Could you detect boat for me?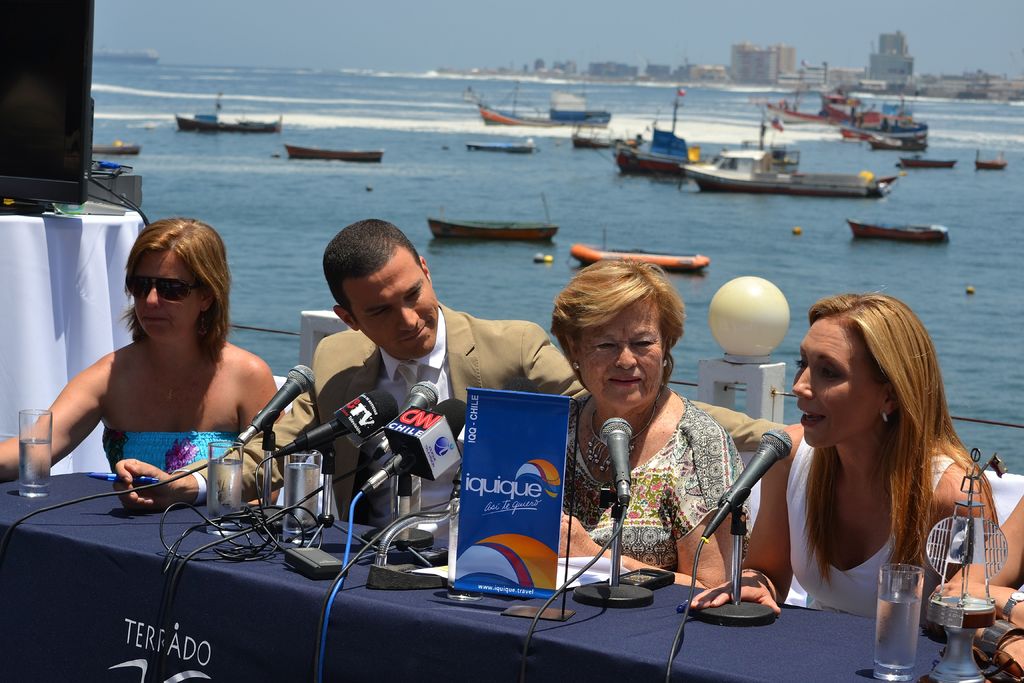
Detection result: BBox(563, 126, 648, 150).
